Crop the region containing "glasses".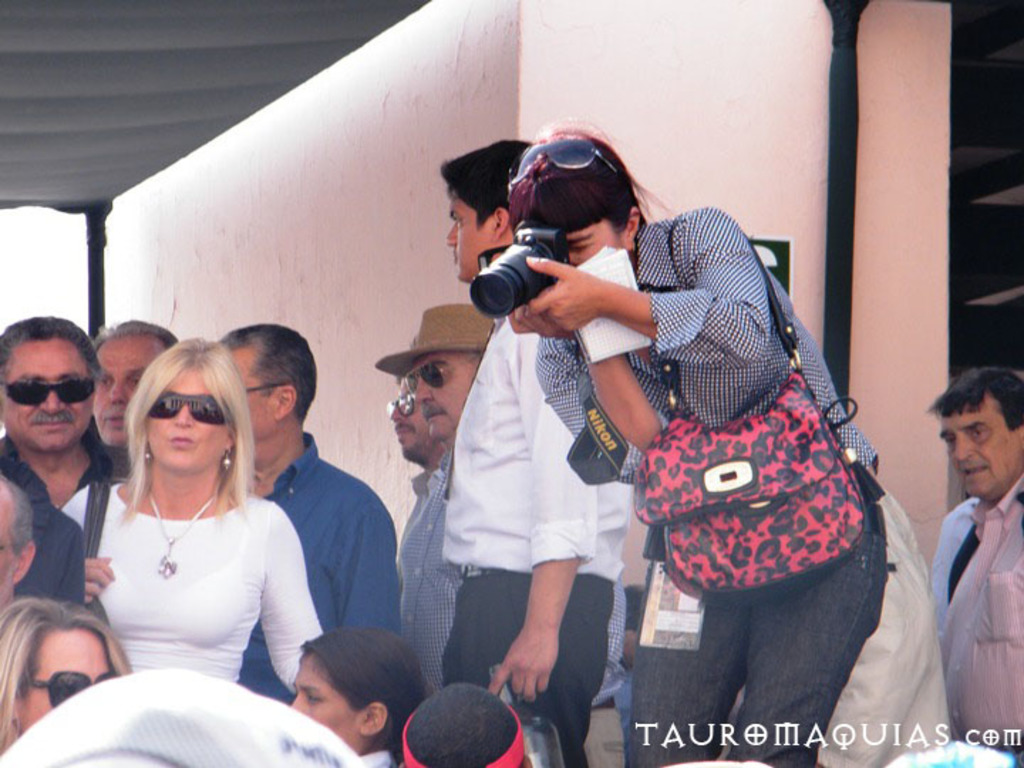
Crop region: [145, 390, 233, 422].
